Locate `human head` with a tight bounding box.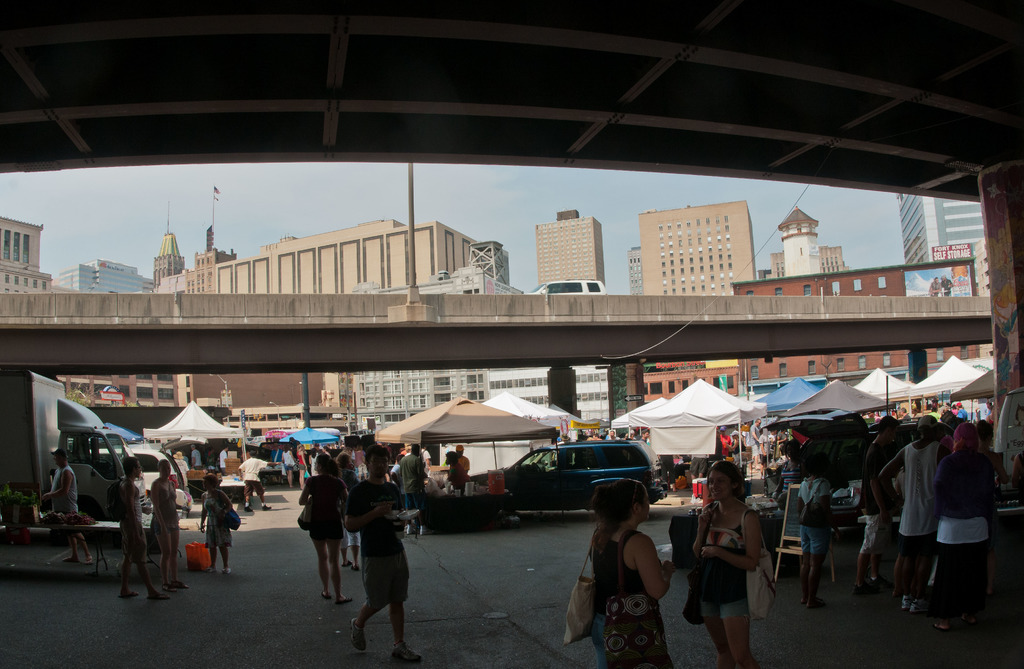
(49, 447, 68, 469).
